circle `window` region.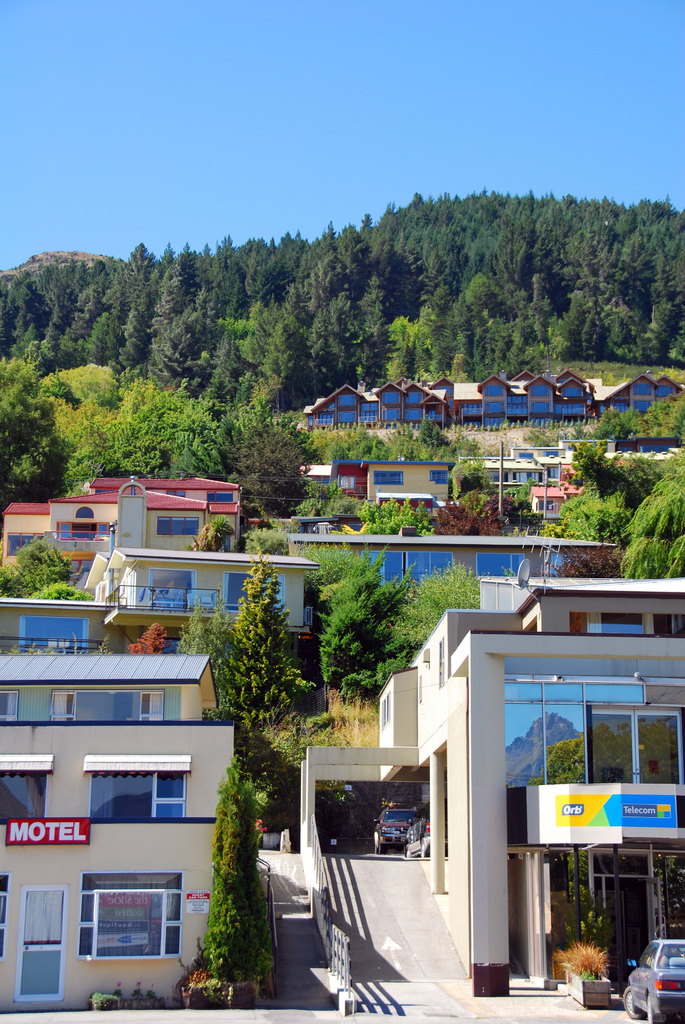
Region: x1=409, y1=552, x2=460, y2=586.
